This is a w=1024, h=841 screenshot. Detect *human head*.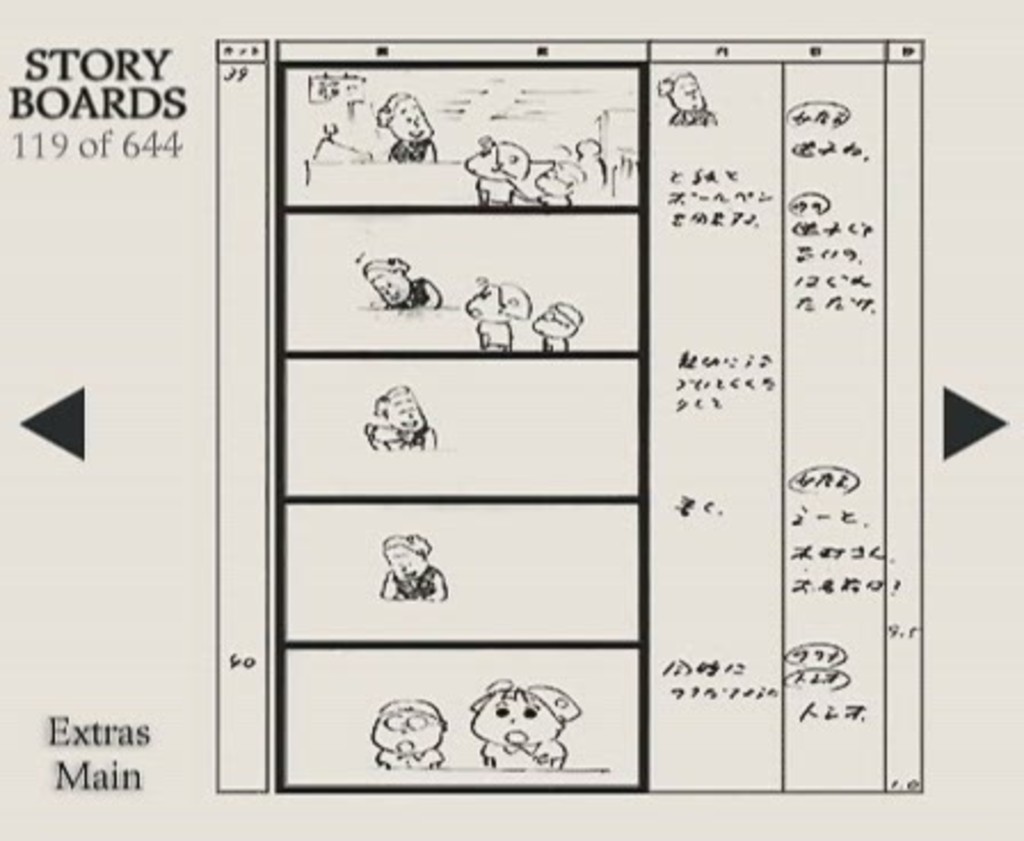
bbox=[373, 389, 430, 427].
